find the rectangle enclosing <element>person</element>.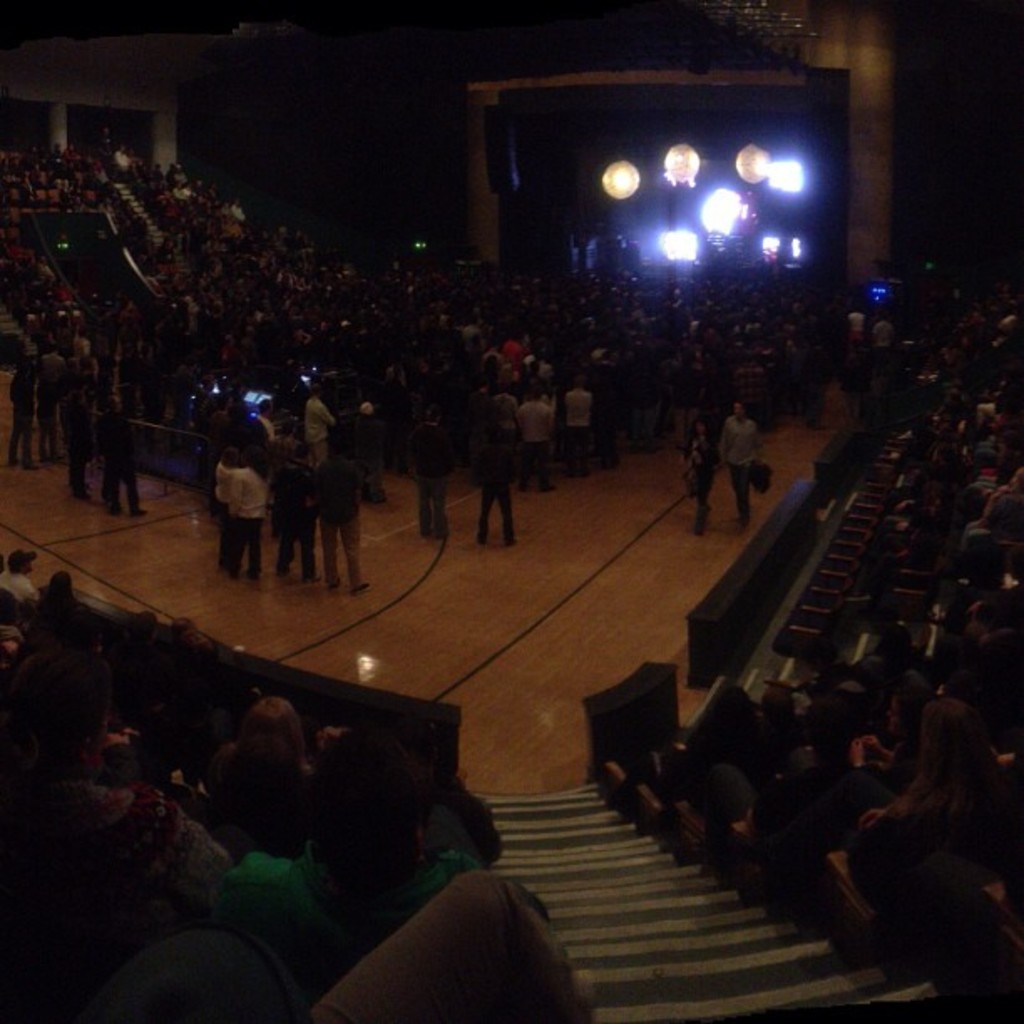
[0,361,33,482].
